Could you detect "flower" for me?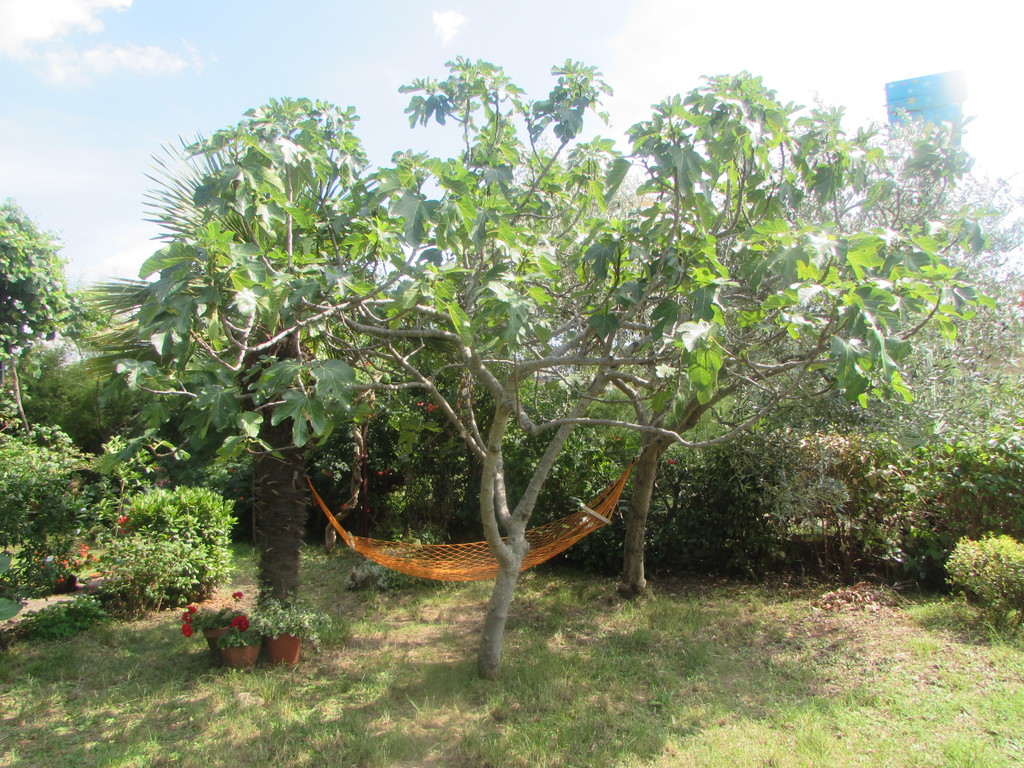
Detection result: (179, 626, 190, 635).
